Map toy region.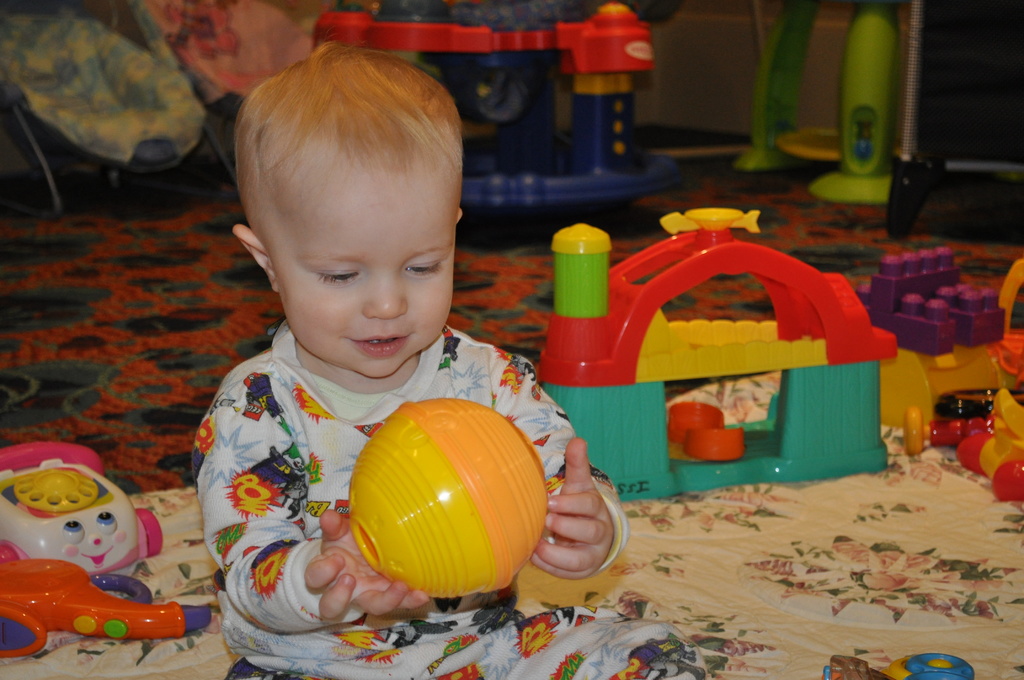
Mapped to <bbox>854, 247, 1023, 428</bbox>.
